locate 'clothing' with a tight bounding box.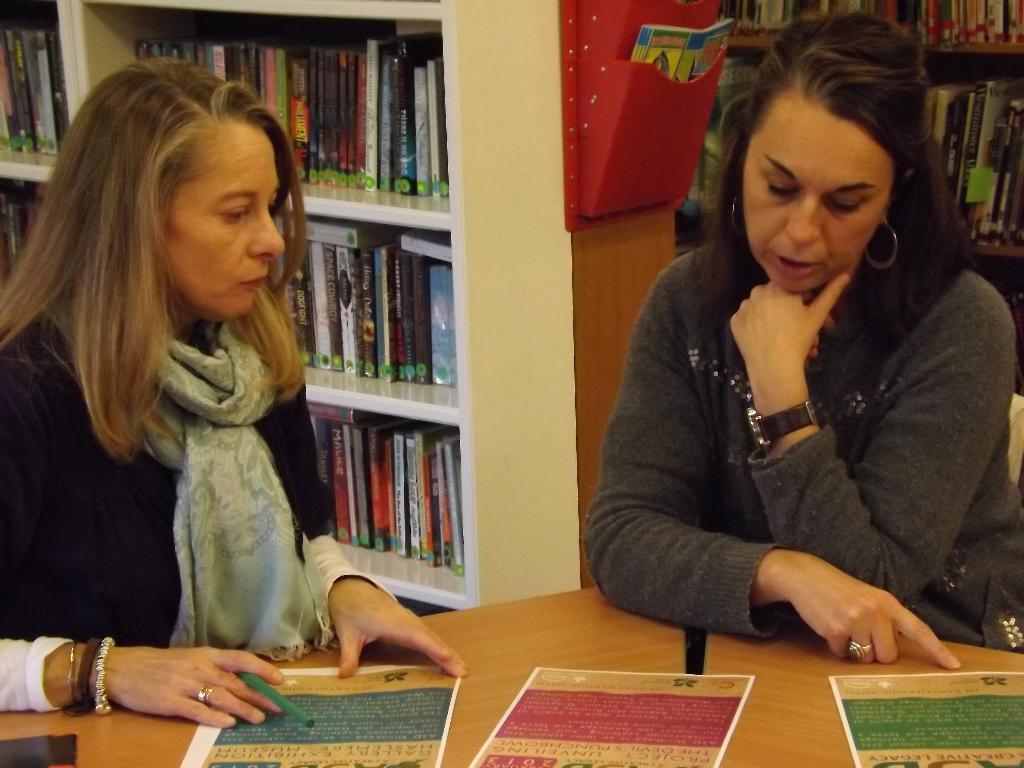
bbox(0, 261, 399, 716).
